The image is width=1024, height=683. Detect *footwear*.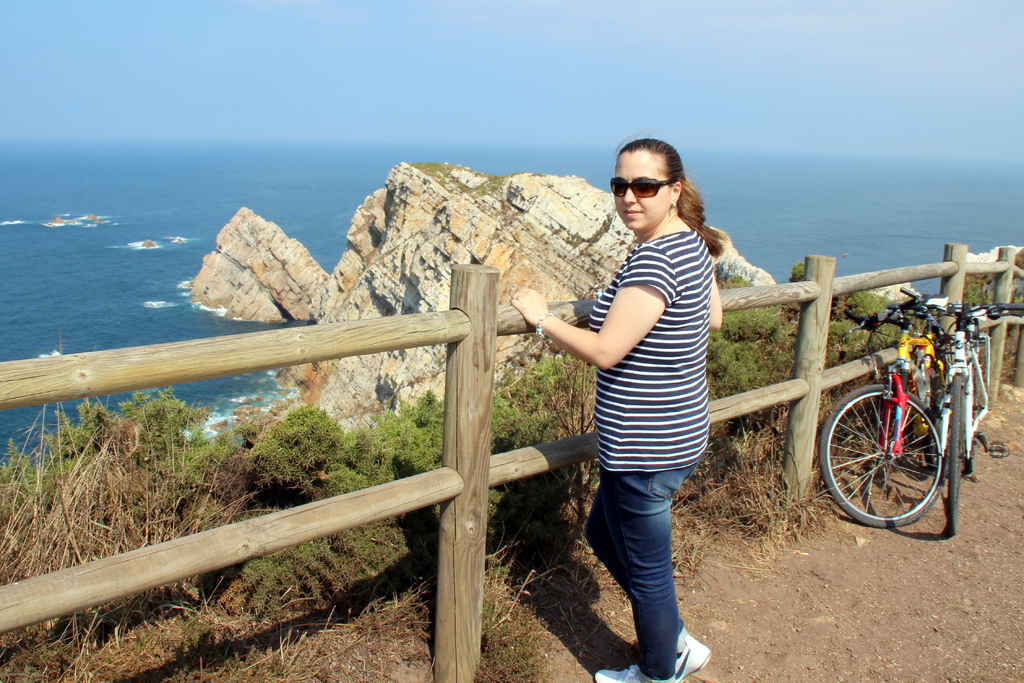
Detection: bbox=[593, 666, 645, 682].
